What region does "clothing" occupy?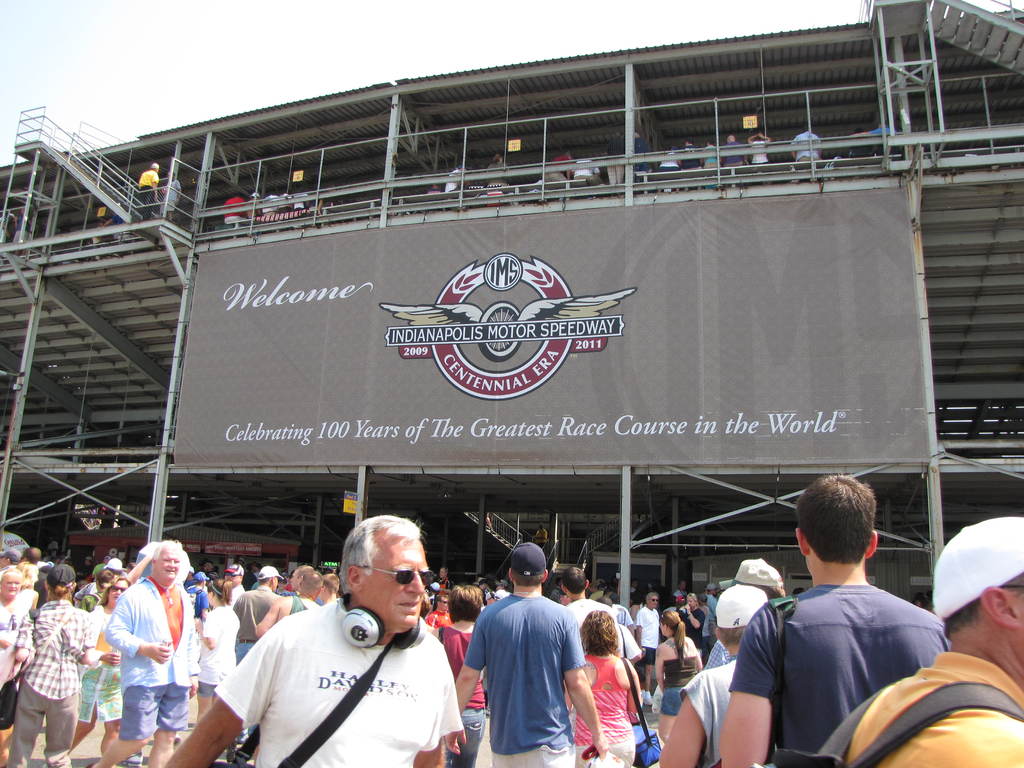
bbox=[92, 235, 100, 243].
